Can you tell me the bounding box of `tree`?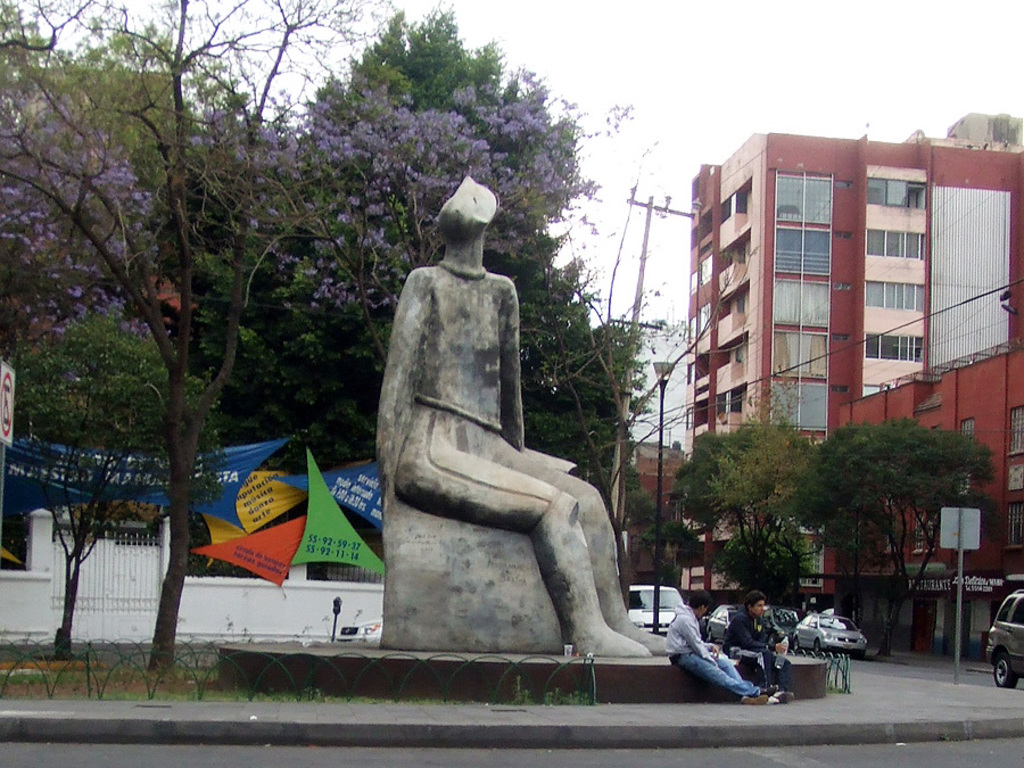
{"left": 661, "top": 523, "right": 700, "bottom": 546}.
